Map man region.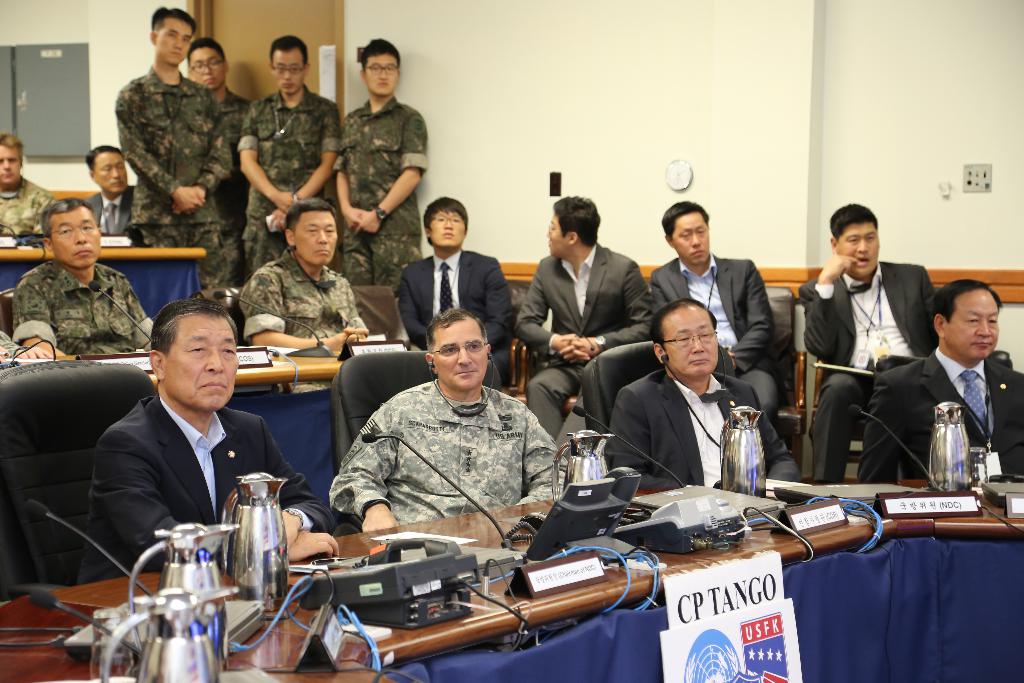
Mapped to <box>74,146,140,233</box>.
